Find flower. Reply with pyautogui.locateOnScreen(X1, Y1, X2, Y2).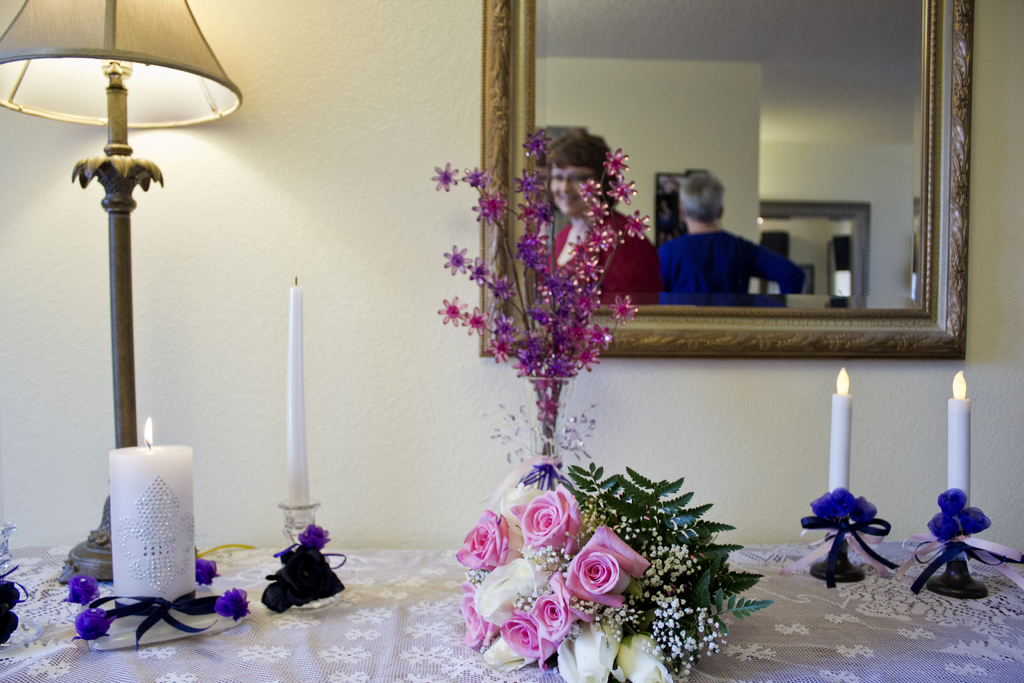
pyautogui.locateOnScreen(477, 561, 541, 621).
